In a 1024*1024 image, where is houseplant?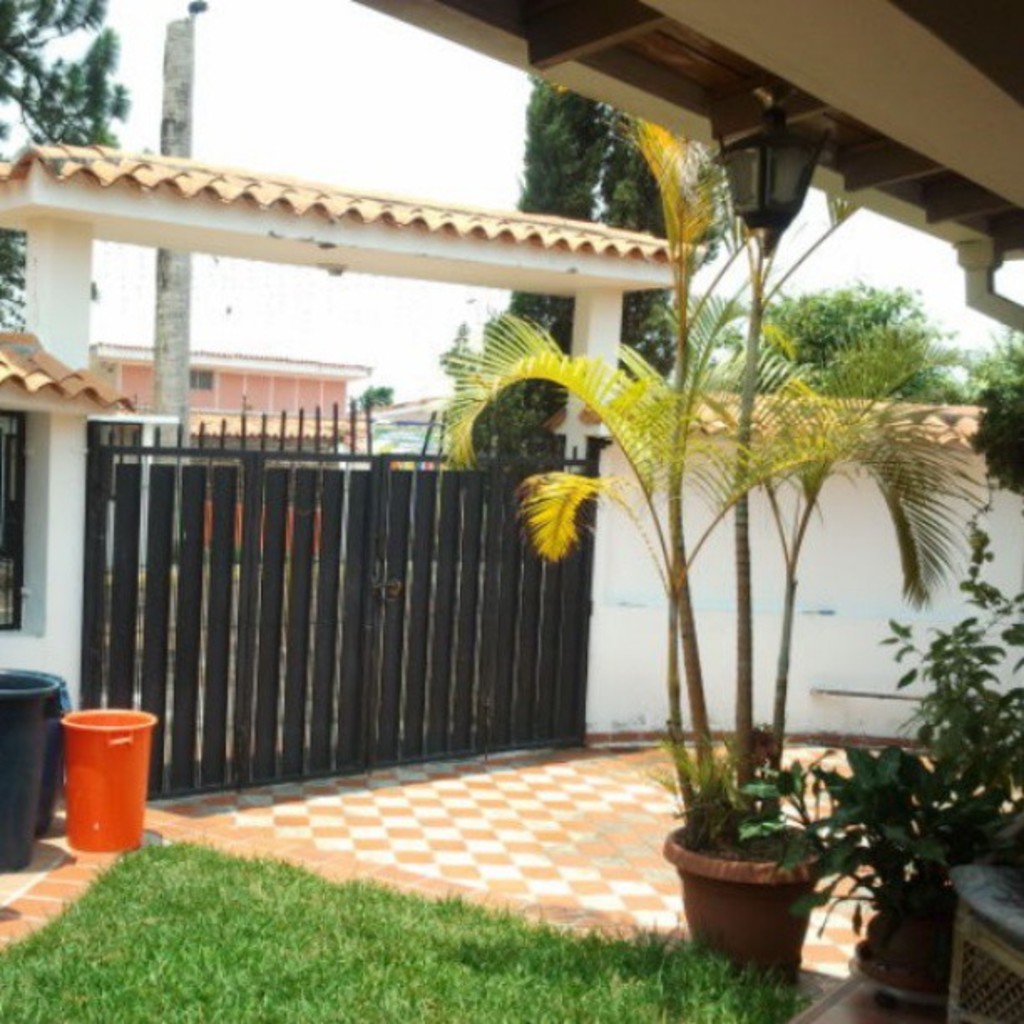
(left=422, top=112, right=986, bottom=977).
